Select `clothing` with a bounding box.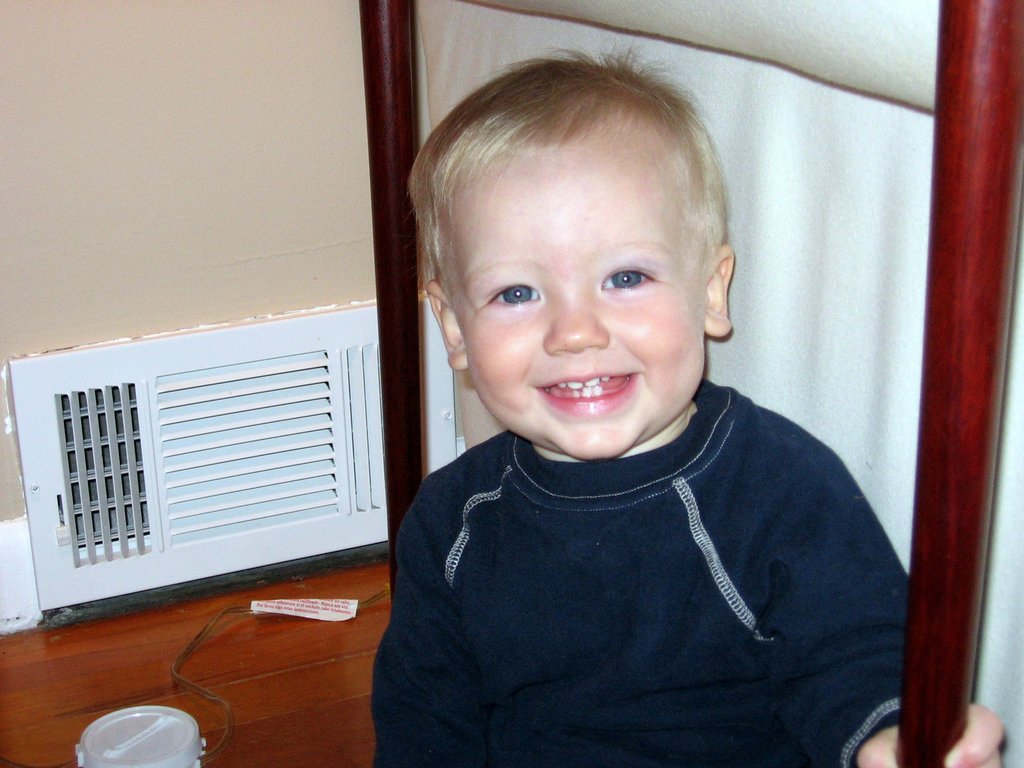
select_region(337, 367, 924, 760).
